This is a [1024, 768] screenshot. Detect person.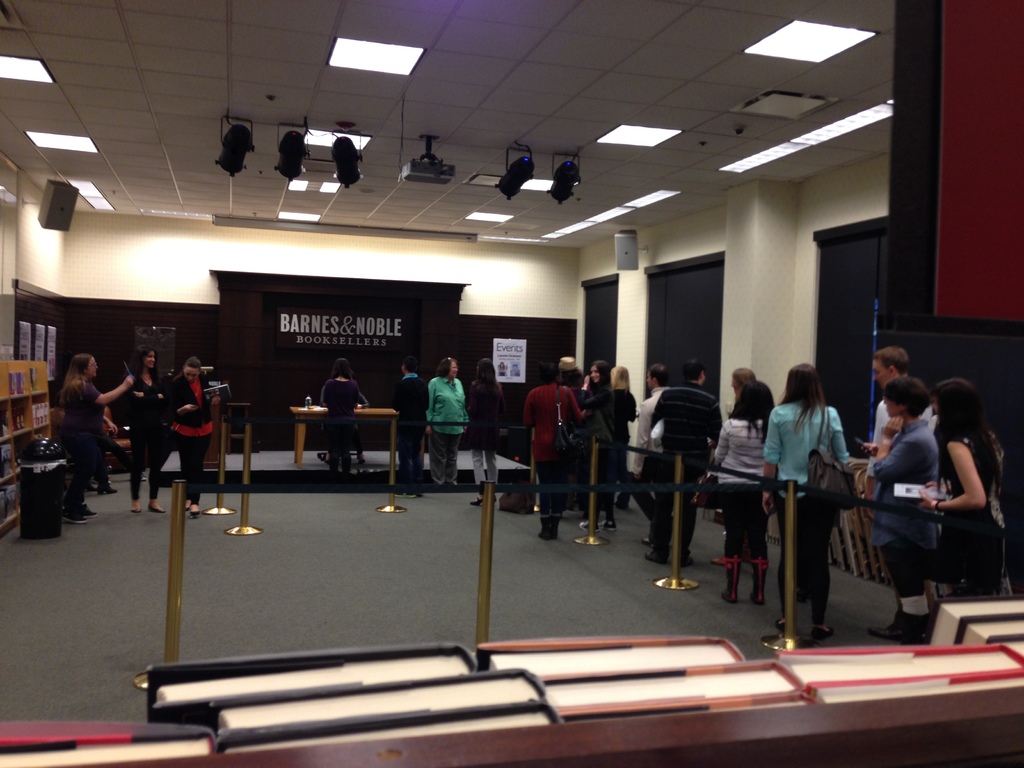
box=[552, 352, 595, 399].
